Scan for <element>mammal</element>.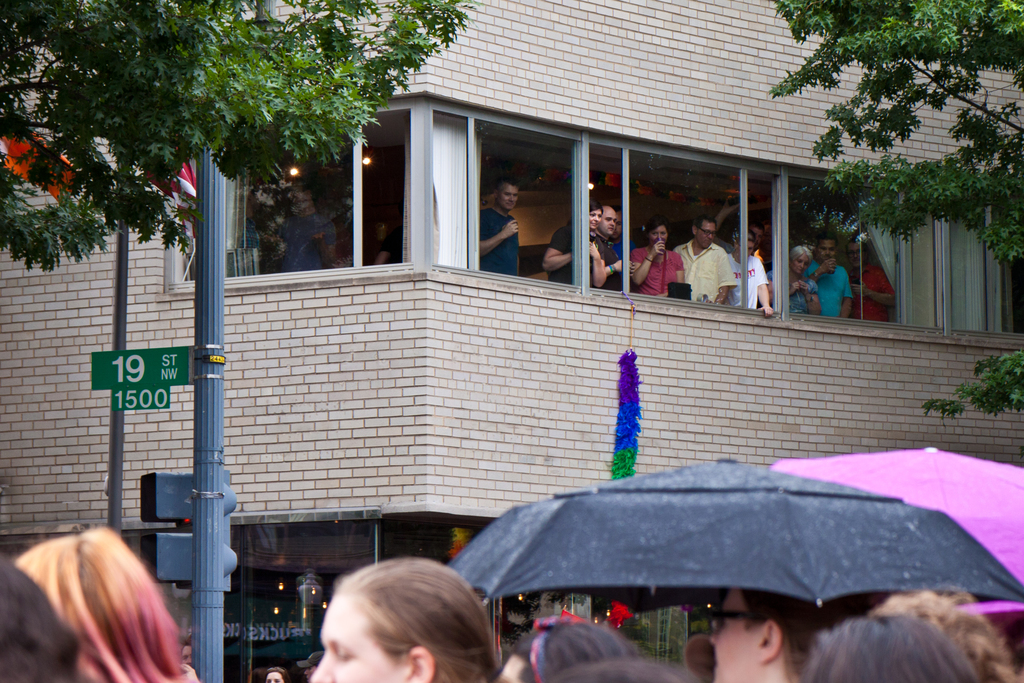
Scan result: 476,176,524,277.
